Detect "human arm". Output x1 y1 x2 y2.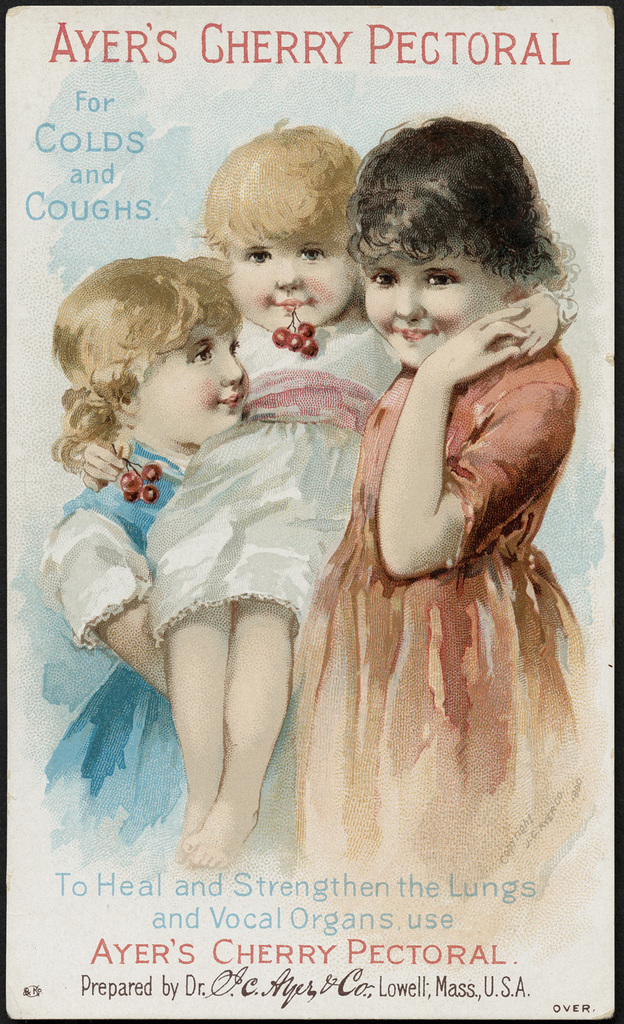
51 490 154 681.
